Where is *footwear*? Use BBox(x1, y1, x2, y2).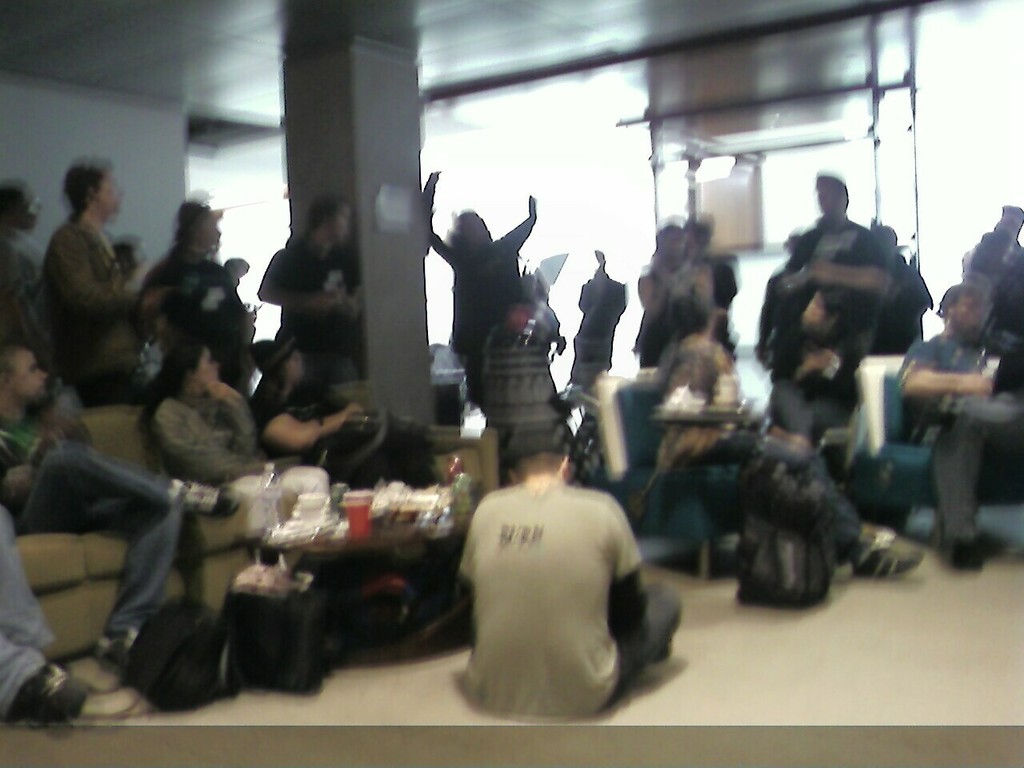
BBox(169, 479, 237, 518).
